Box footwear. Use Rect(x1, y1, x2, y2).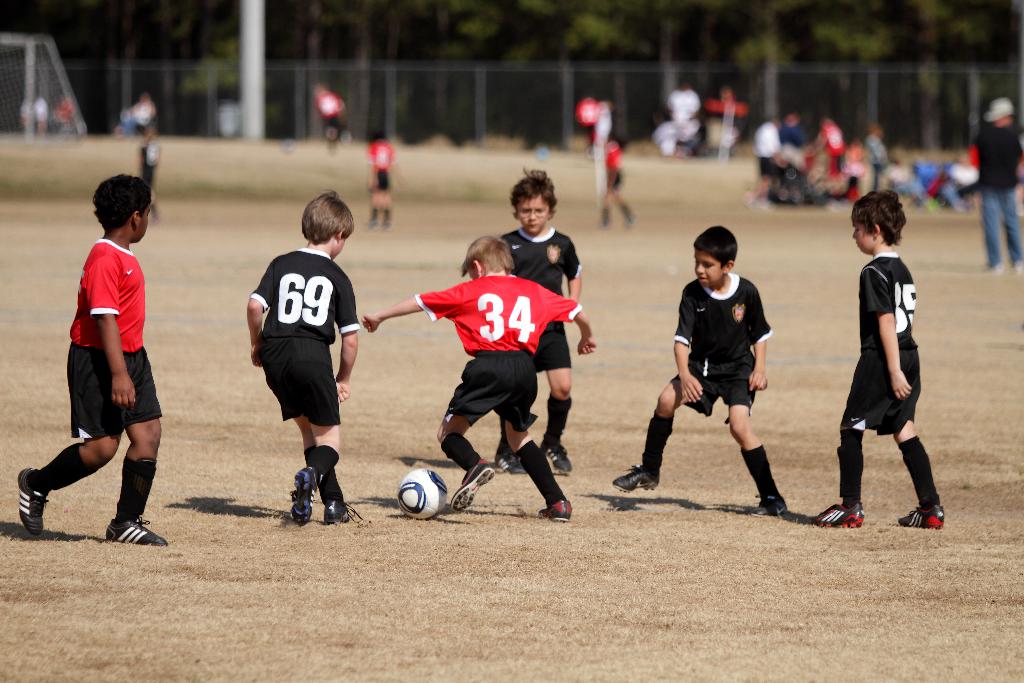
Rect(812, 498, 863, 525).
